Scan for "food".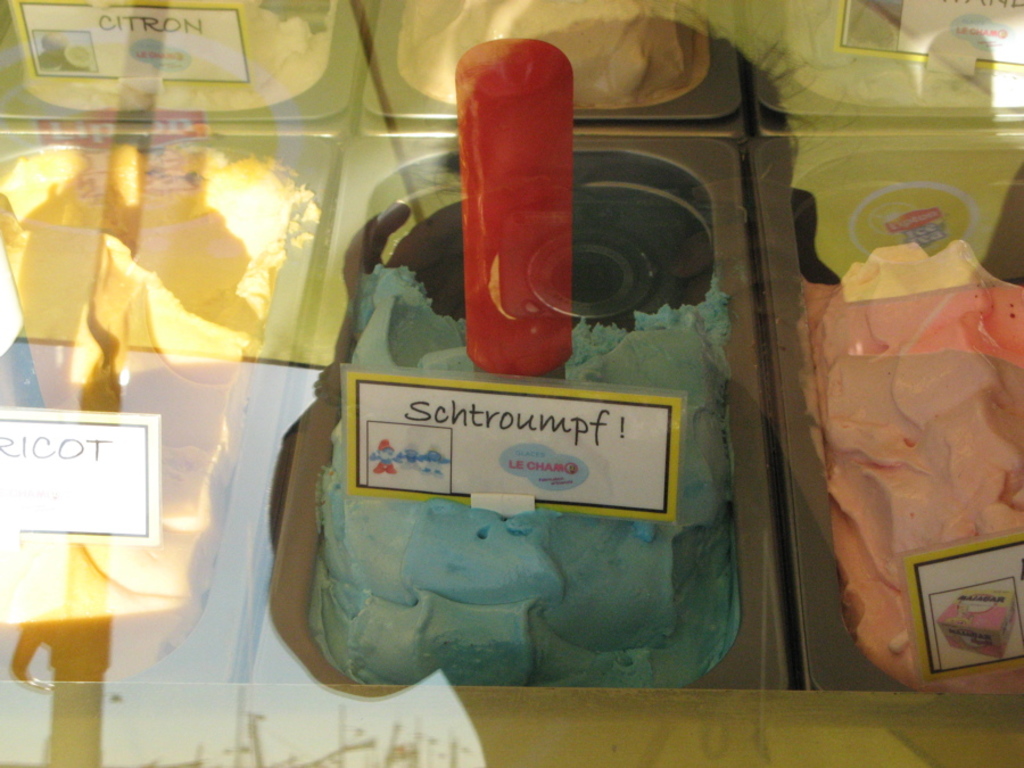
Scan result: bbox=(307, 258, 737, 694).
